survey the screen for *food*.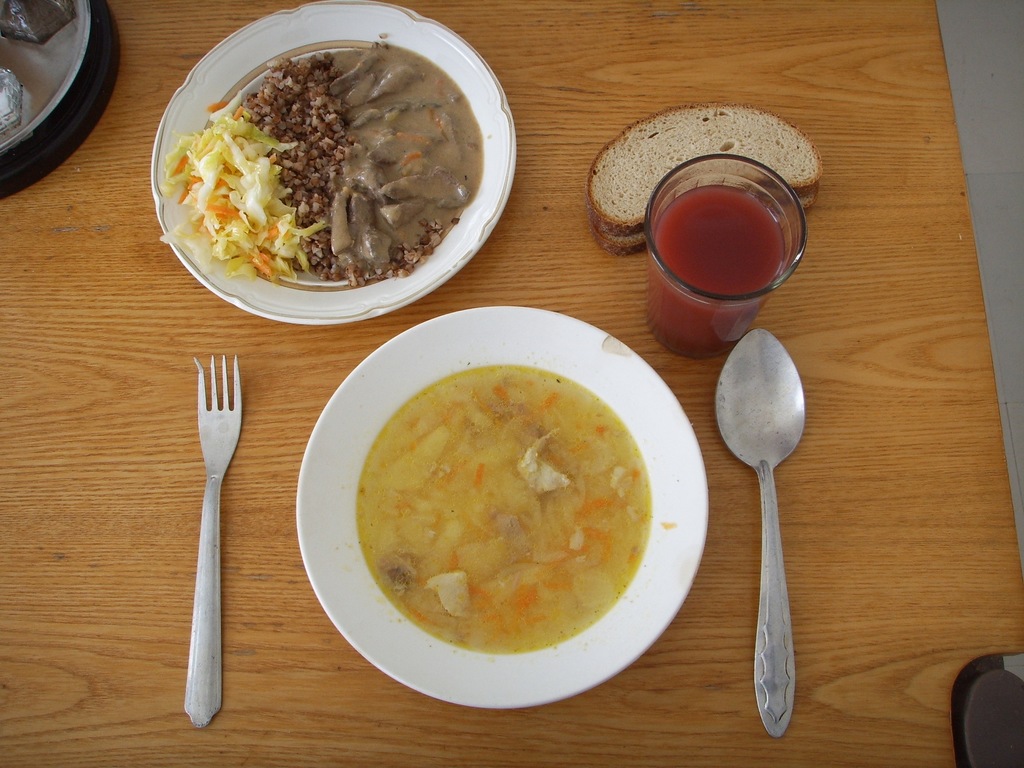
Survey found: (580,103,822,257).
